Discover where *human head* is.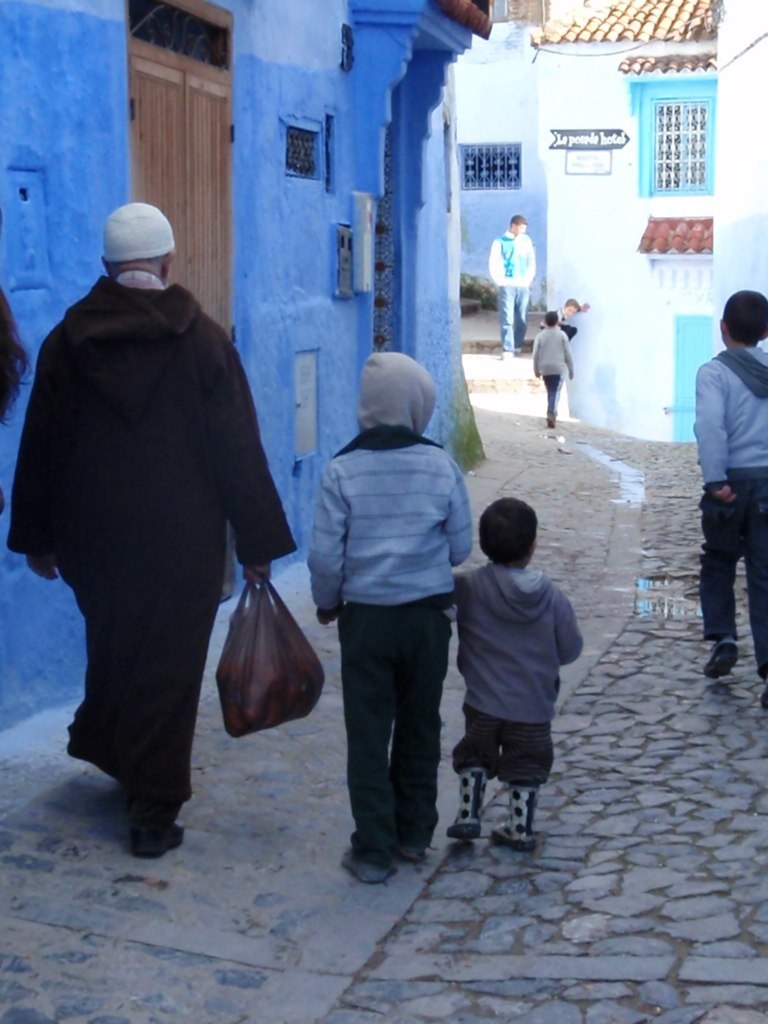
Discovered at 479, 489, 559, 573.
